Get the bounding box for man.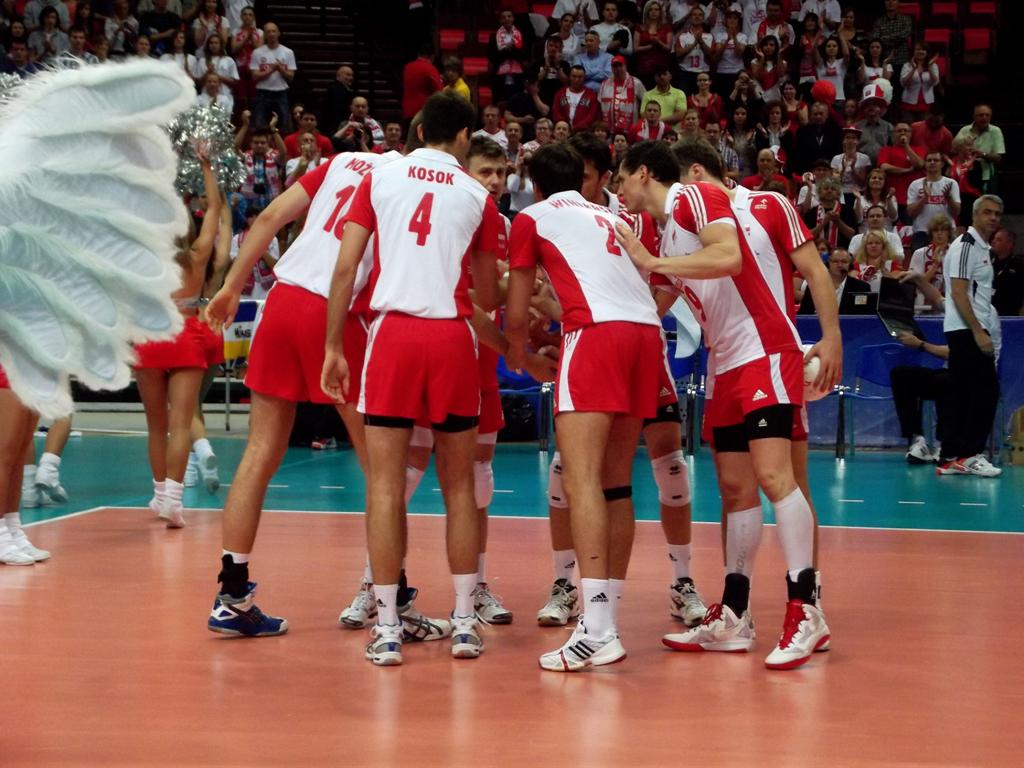
bbox=[617, 141, 833, 668].
